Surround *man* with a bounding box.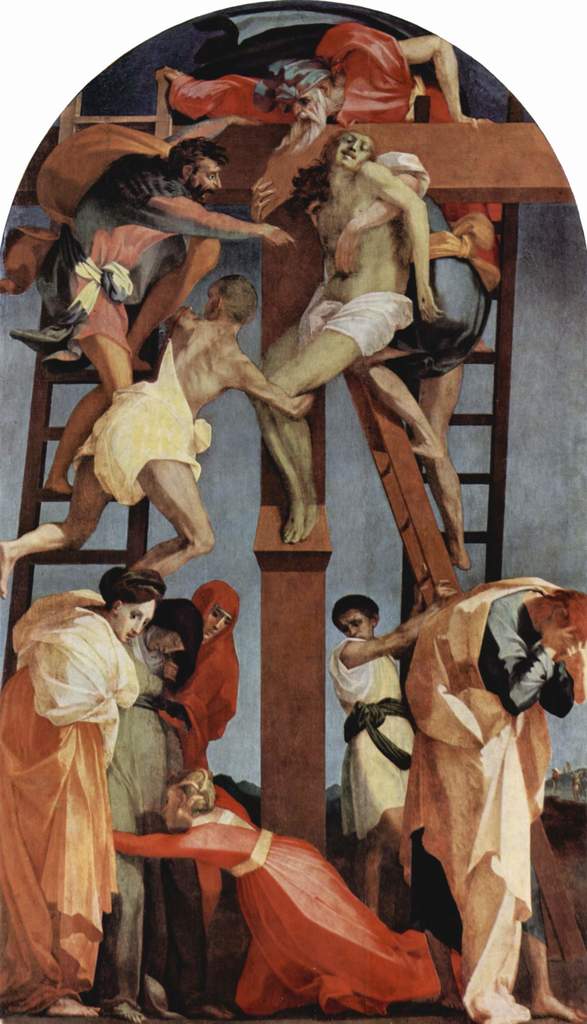
<box>246,126,445,541</box>.
